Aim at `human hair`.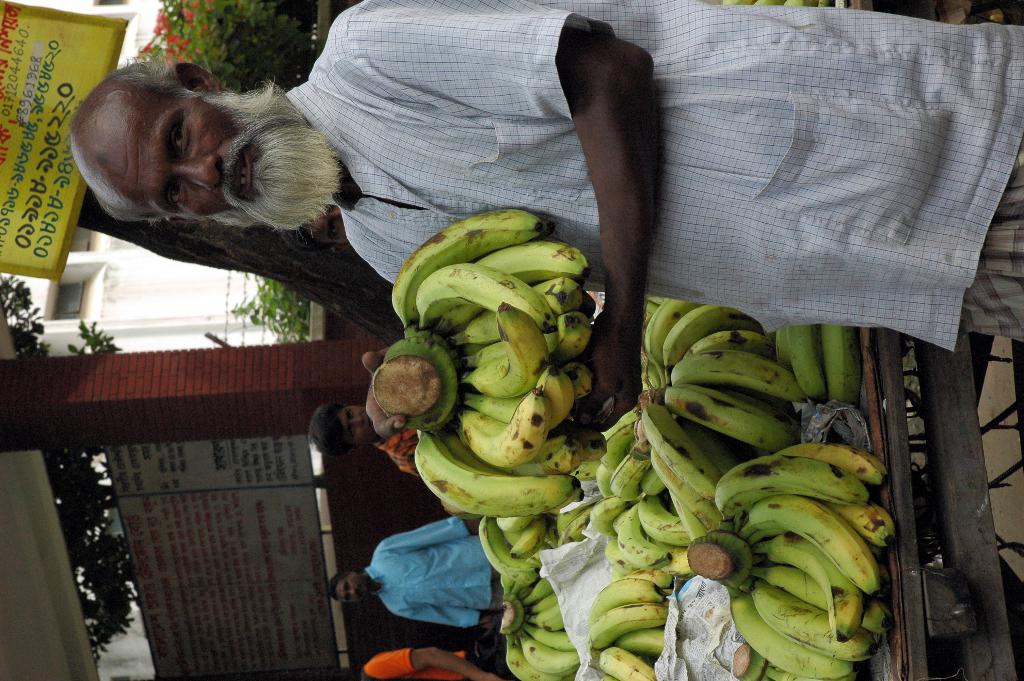
Aimed at (x1=81, y1=54, x2=202, y2=228).
